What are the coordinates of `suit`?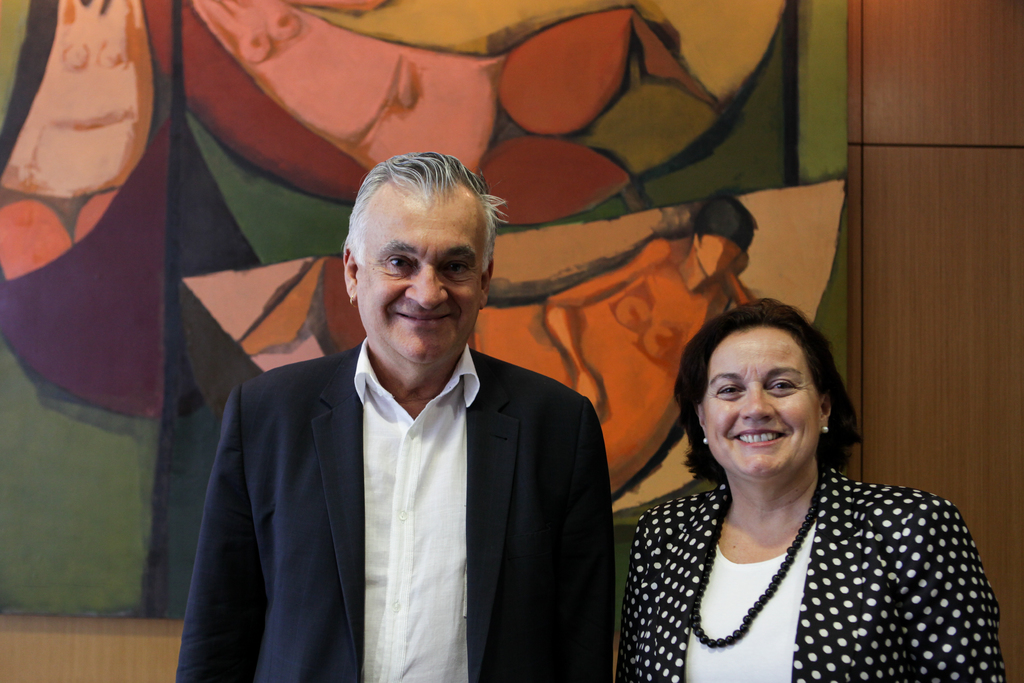
(177, 338, 619, 682).
